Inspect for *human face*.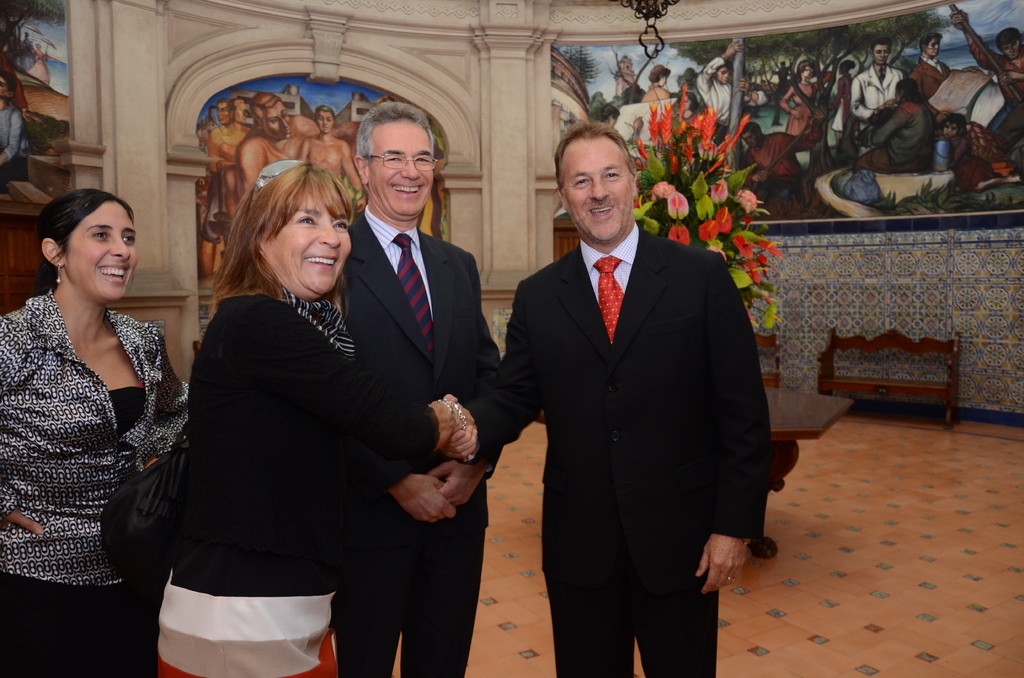
Inspection: region(945, 120, 956, 139).
